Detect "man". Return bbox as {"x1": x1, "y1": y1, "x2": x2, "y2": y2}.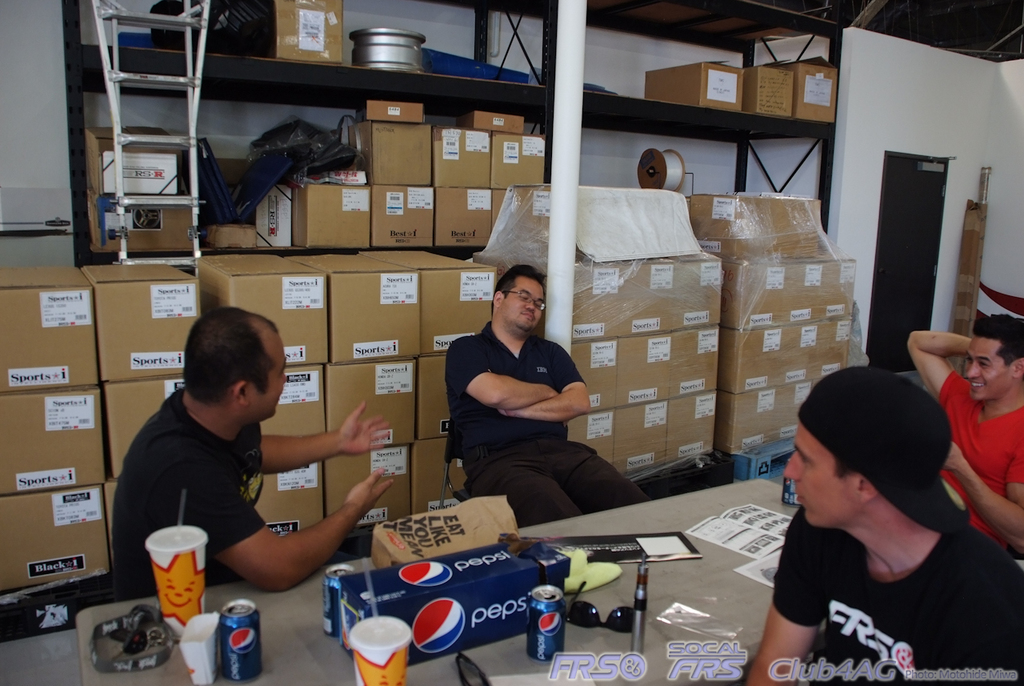
{"x1": 450, "y1": 255, "x2": 667, "y2": 528}.
